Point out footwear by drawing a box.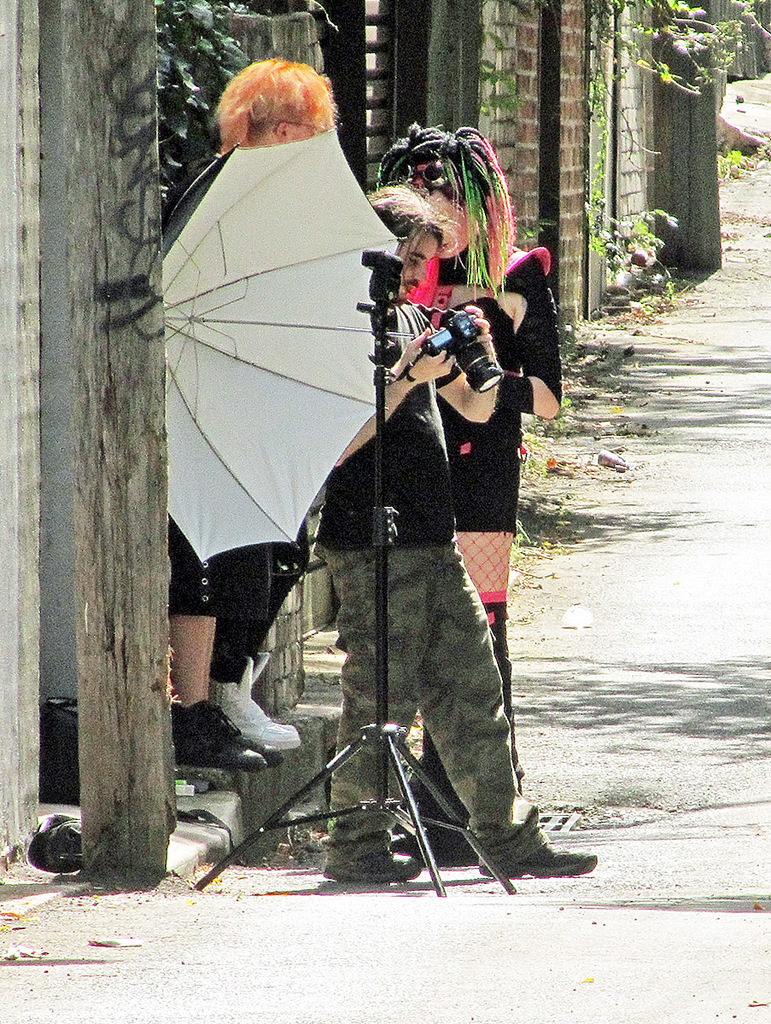
170, 697, 270, 777.
